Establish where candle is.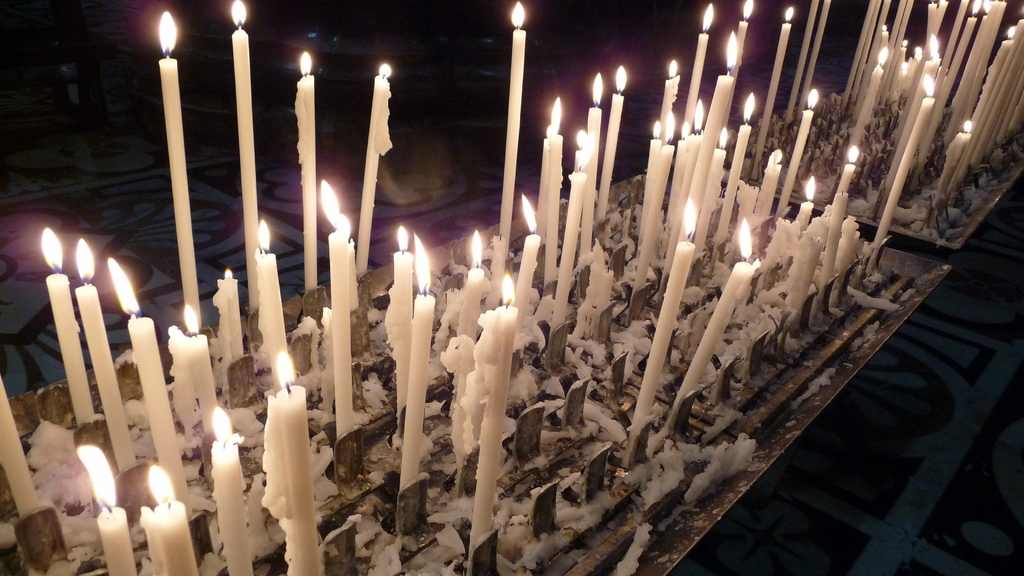
Established at box(0, 358, 39, 515).
